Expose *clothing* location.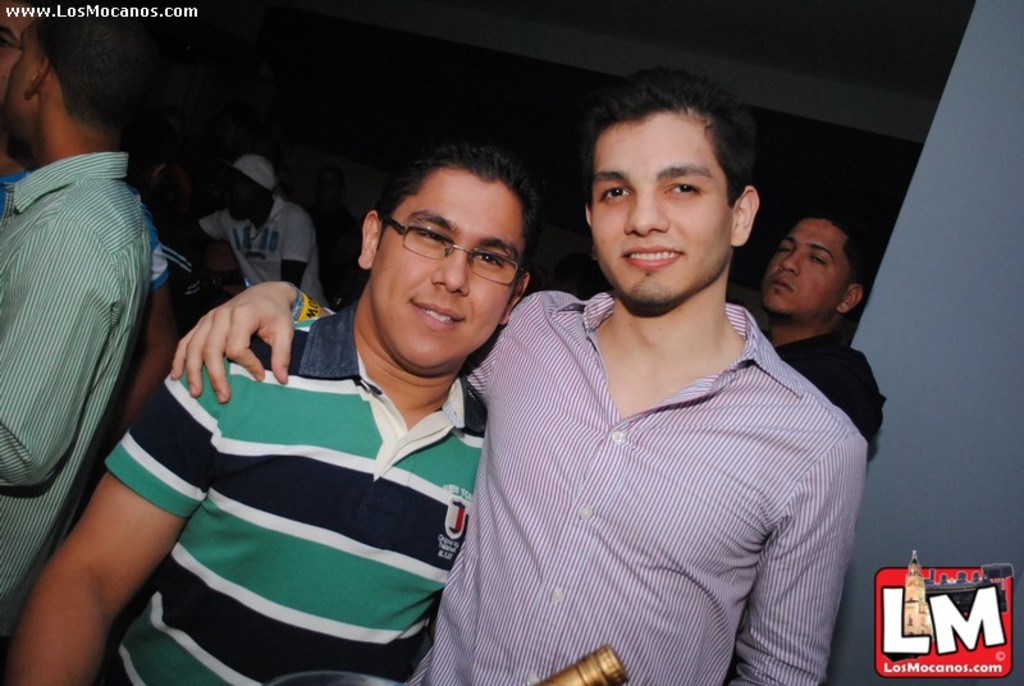
Exposed at 0, 143, 160, 632.
